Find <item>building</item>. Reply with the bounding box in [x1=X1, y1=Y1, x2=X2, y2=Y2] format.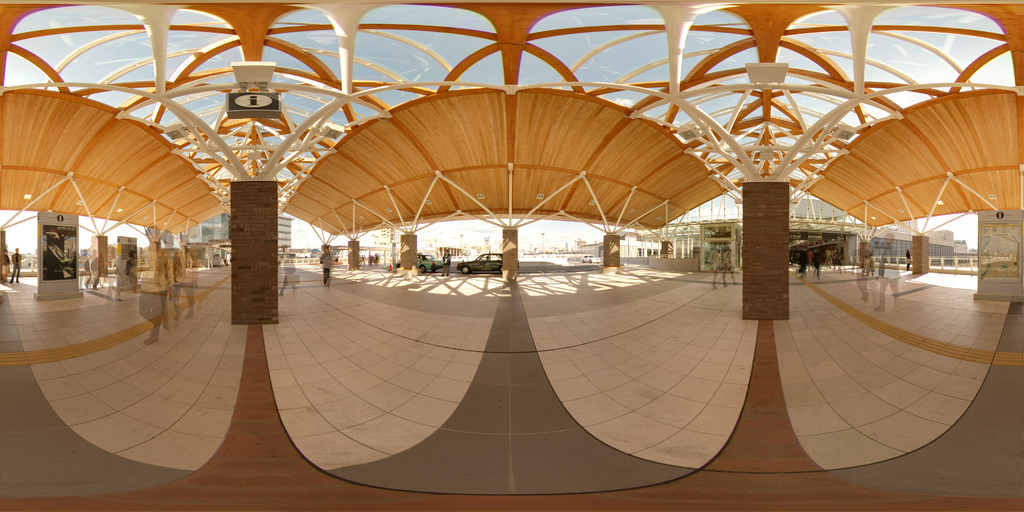
[x1=0, y1=0, x2=1023, y2=511].
